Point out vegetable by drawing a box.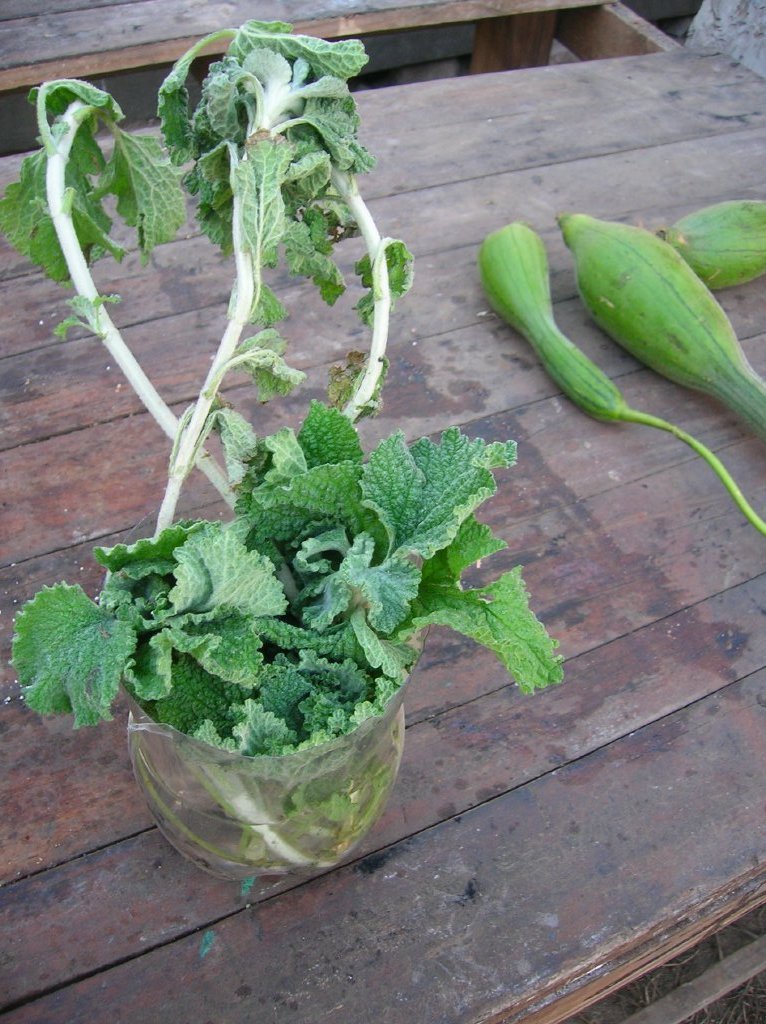
bbox=[478, 220, 765, 547].
